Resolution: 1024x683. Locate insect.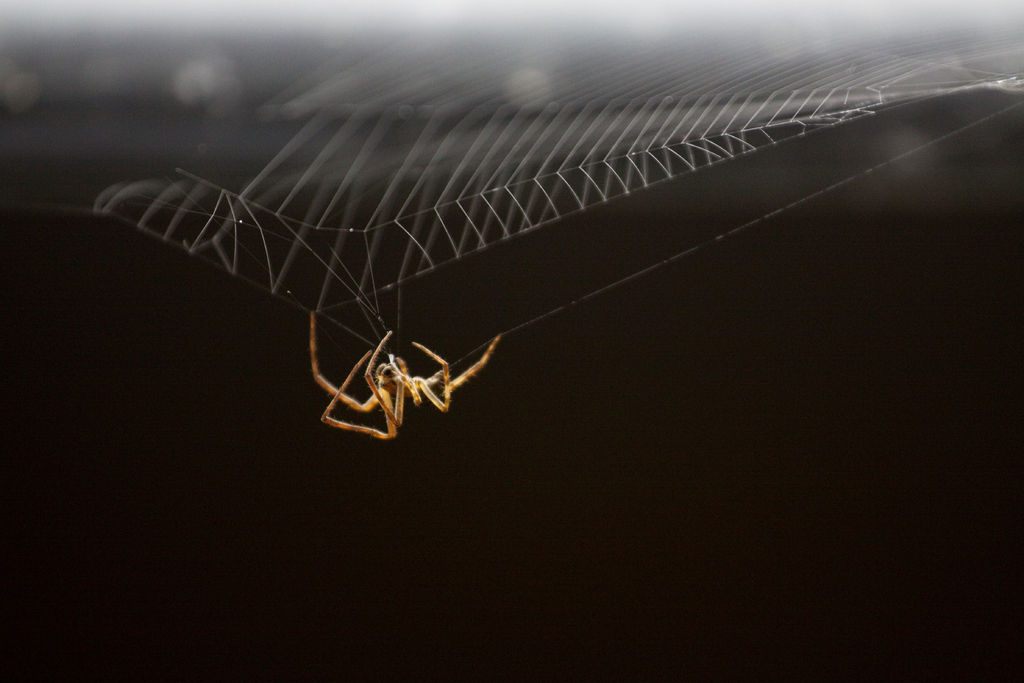
(307, 309, 504, 441).
